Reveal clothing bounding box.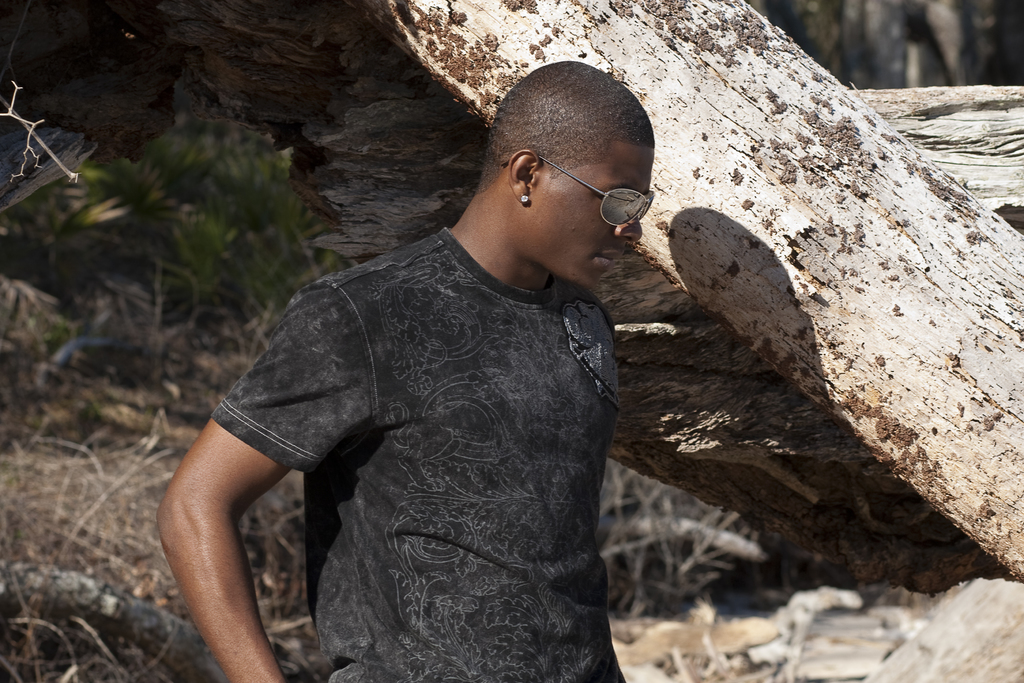
Revealed: (196, 169, 669, 682).
